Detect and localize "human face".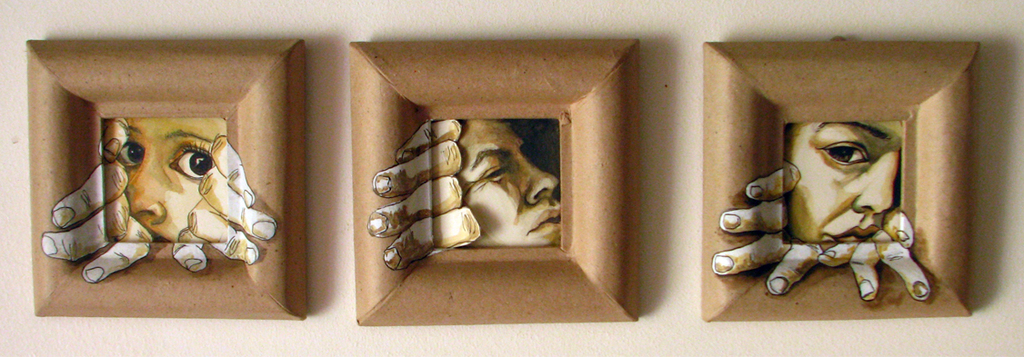
Localized at <region>118, 123, 226, 242</region>.
